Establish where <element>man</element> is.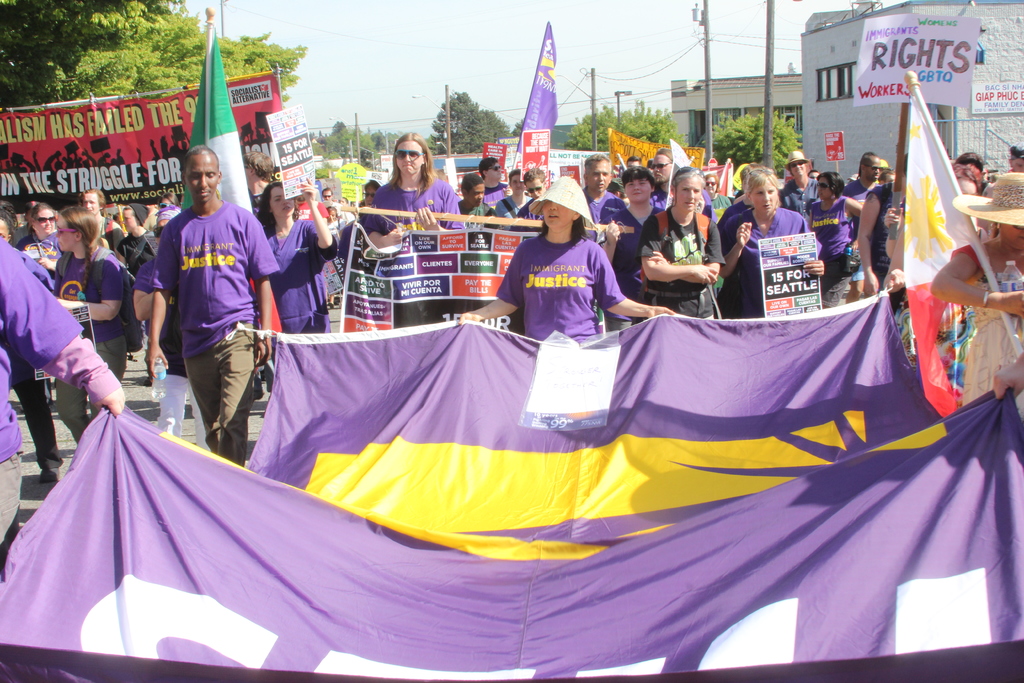
Established at <region>776, 150, 815, 216</region>.
